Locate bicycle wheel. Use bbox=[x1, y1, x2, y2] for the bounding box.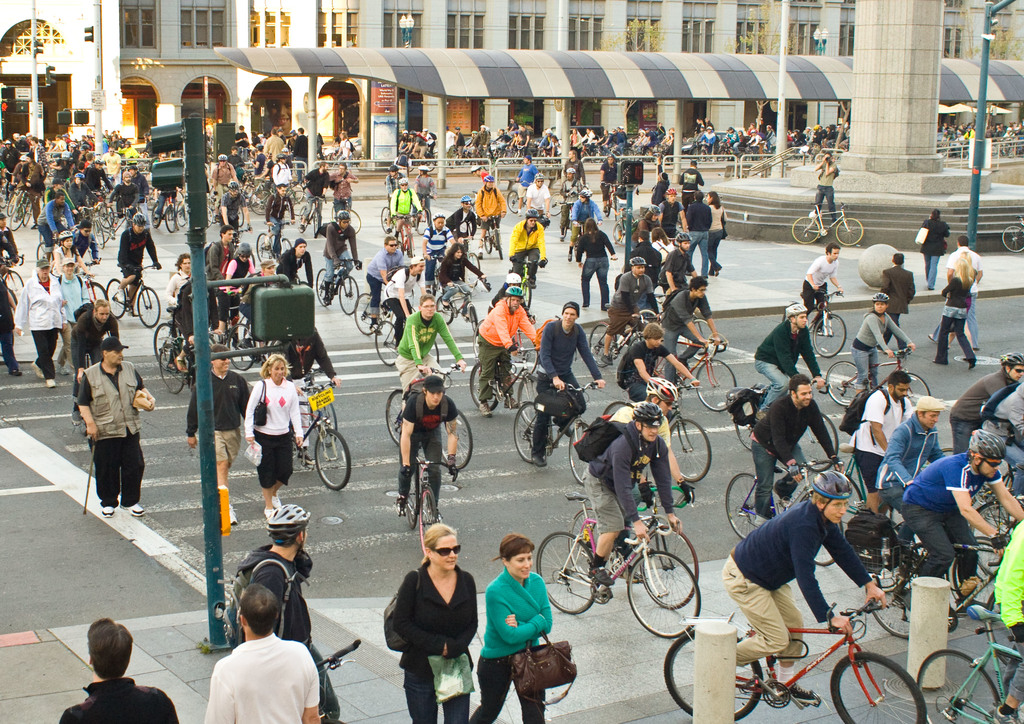
bbox=[999, 225, 1023, 255].
